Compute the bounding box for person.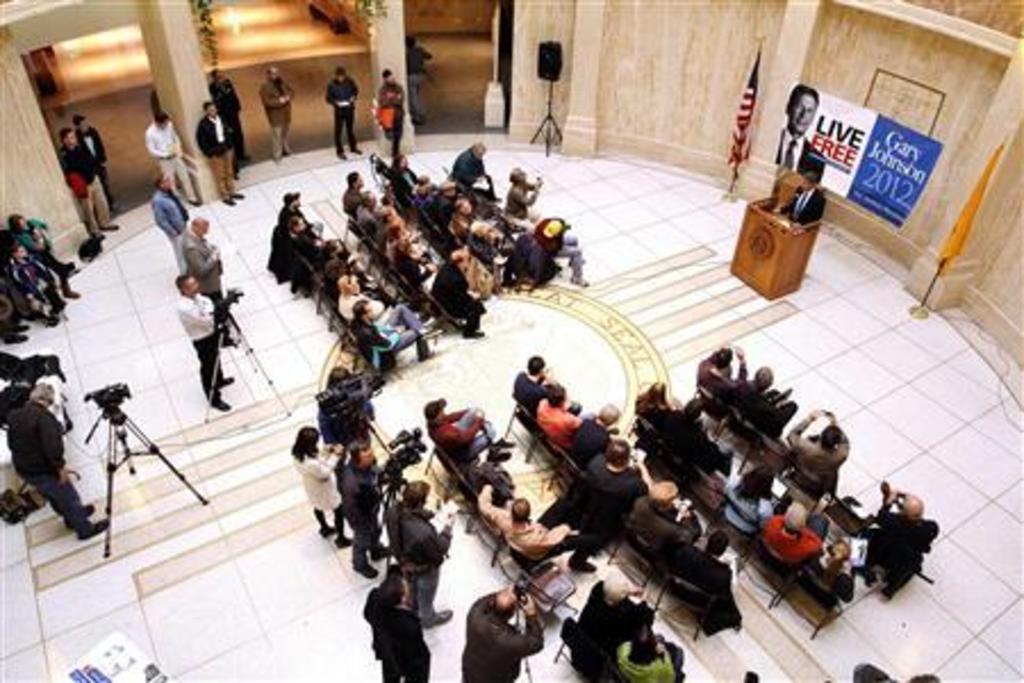
(783,84,815,175).
